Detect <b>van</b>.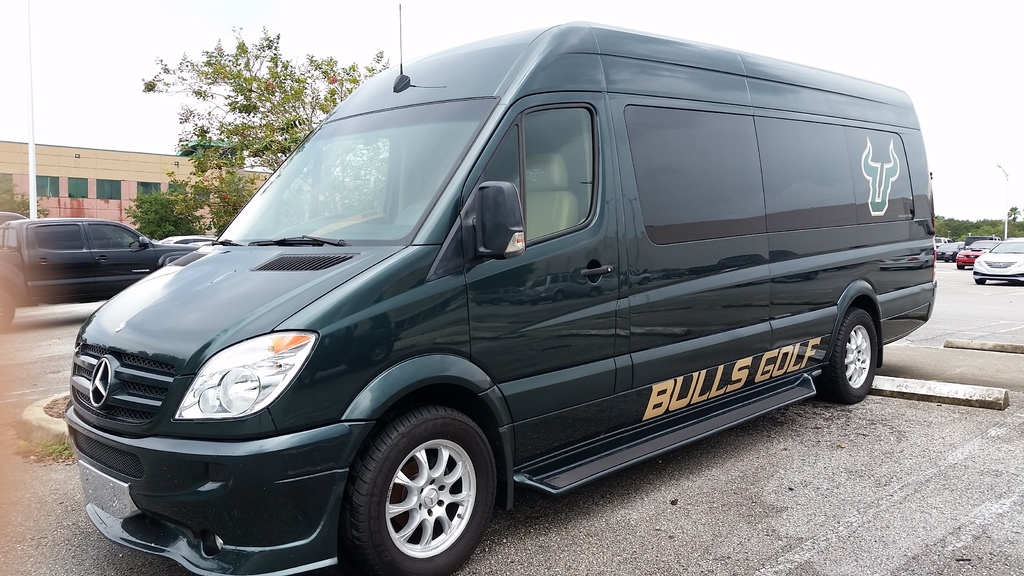
Detected at box(61, 0, 939, 575).
